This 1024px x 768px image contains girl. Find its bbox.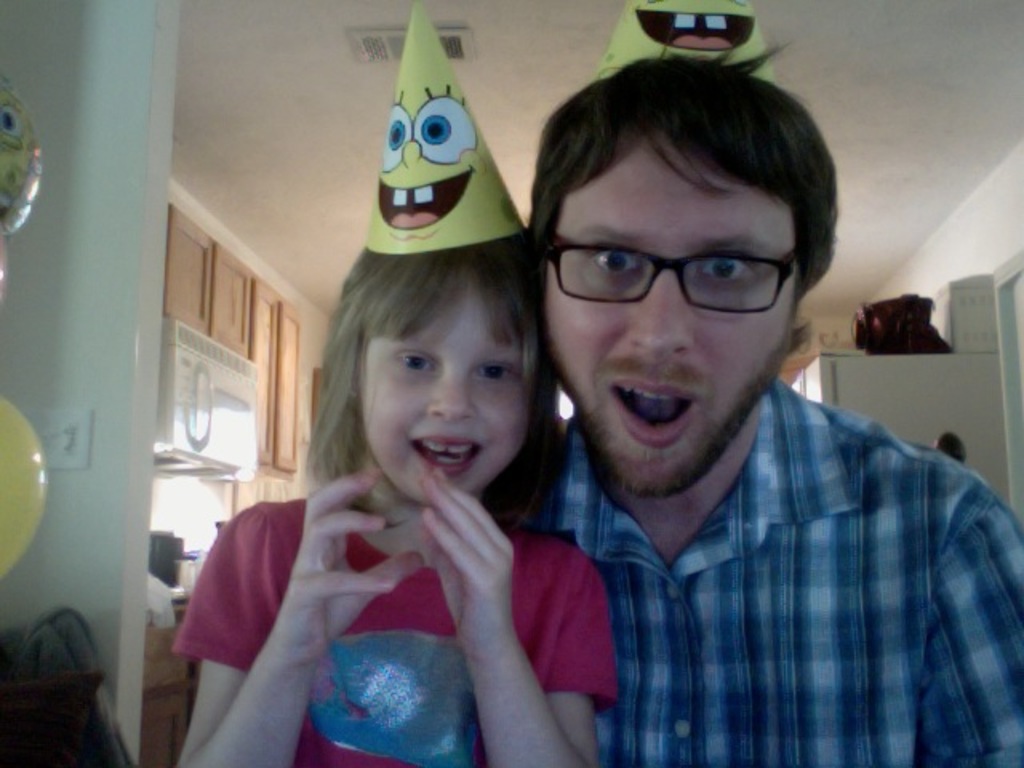
[173, 0, 614, 766].
